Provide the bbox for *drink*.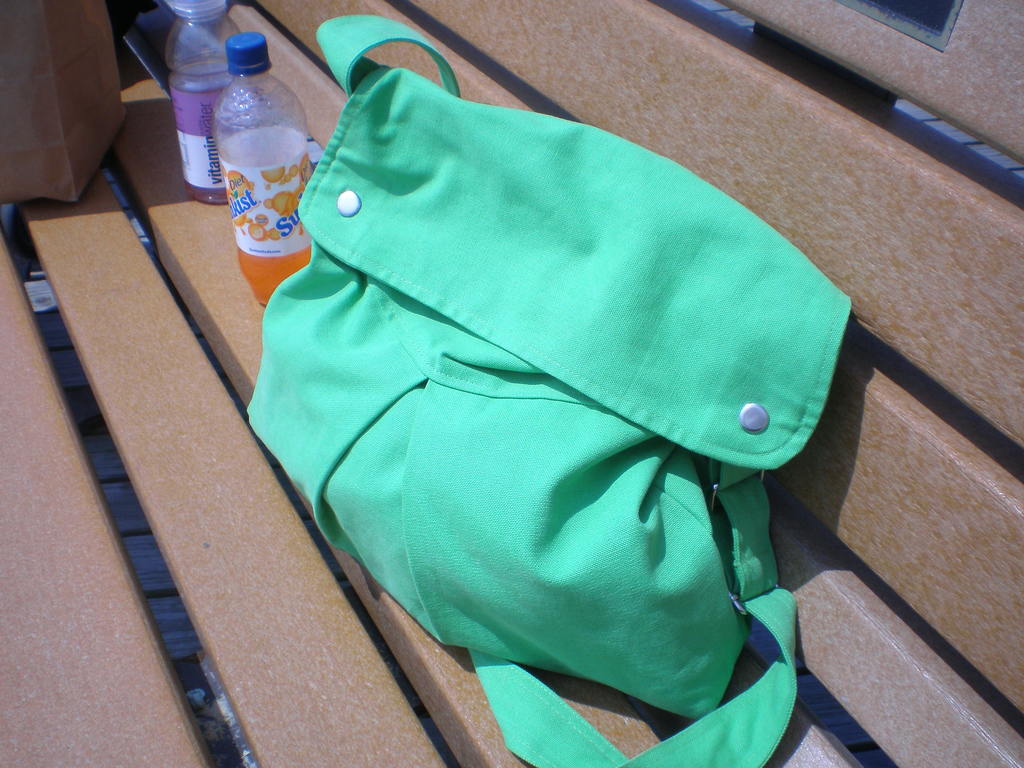
bbox=[234, 239, 317, 307].
